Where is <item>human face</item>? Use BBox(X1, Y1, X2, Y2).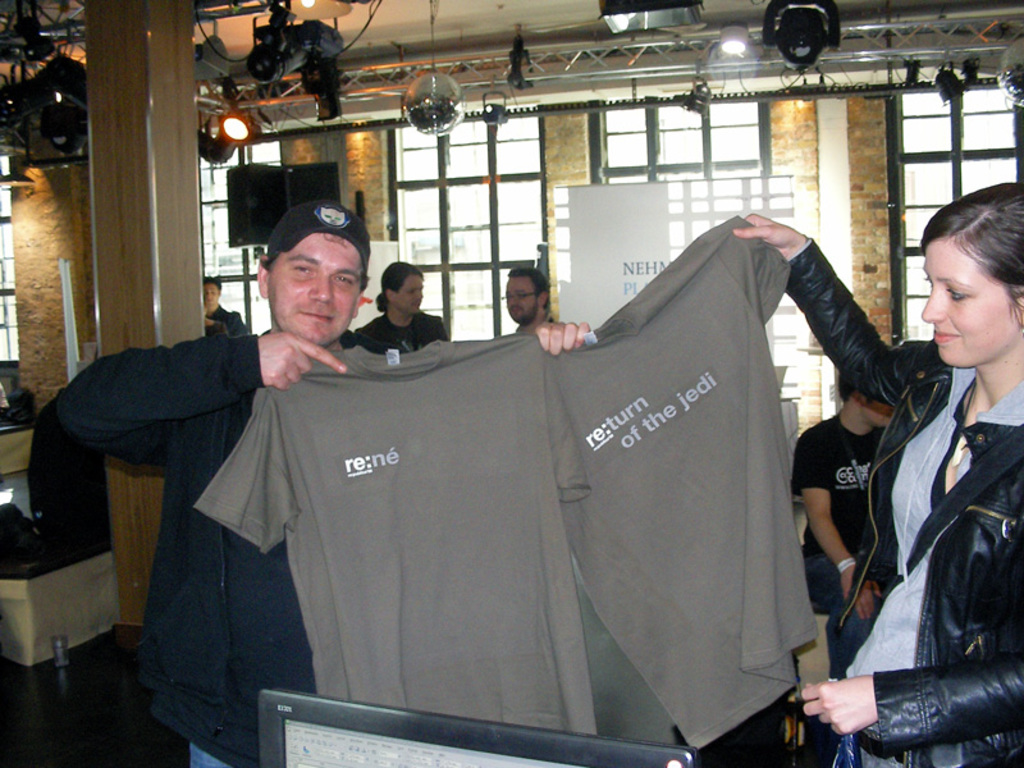
BBox(271, 232, 364, 339).
